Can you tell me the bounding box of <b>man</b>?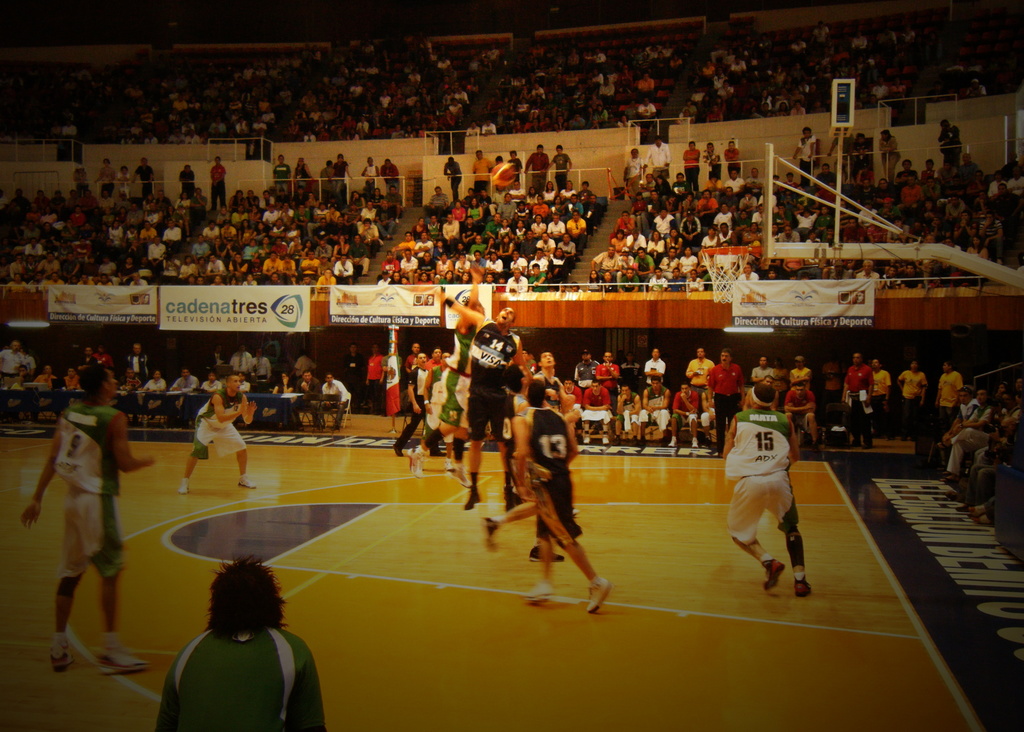
<bbox>162, 568, 332, 731</bbox>.
